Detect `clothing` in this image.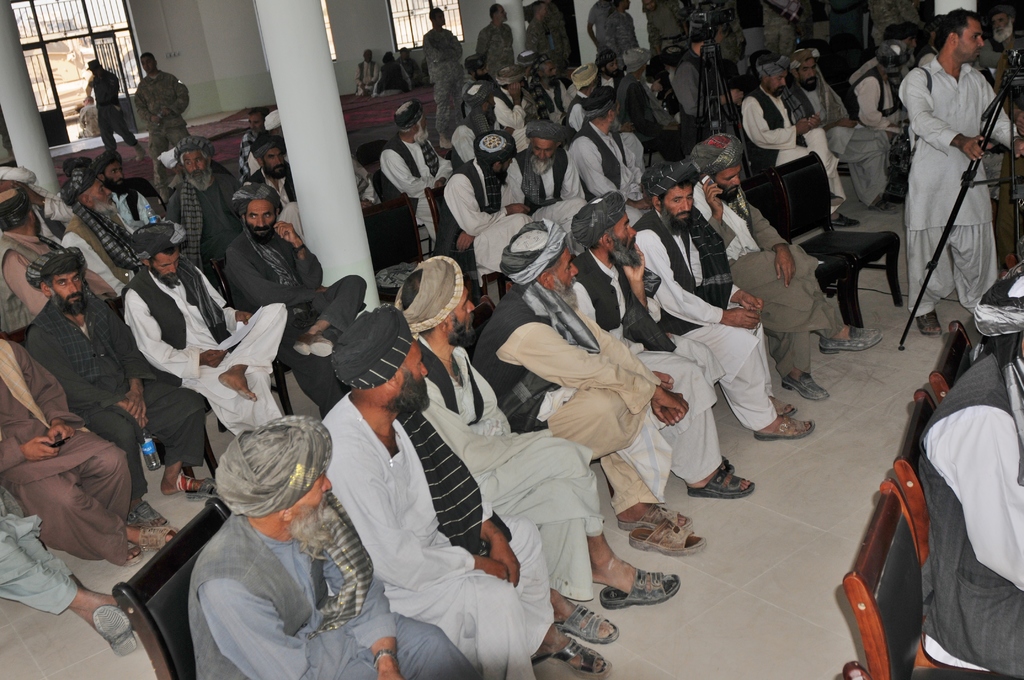
Detection: detection(452, 109, 479, 177).
